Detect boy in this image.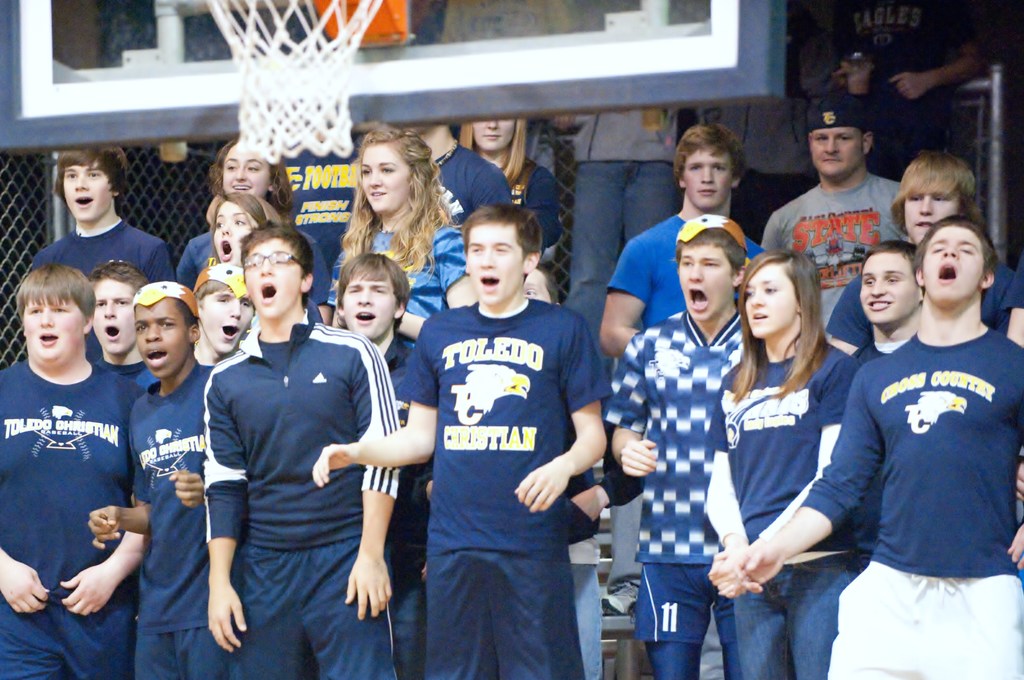
Detection: left=34, top=145, right=177, bottom=357.
